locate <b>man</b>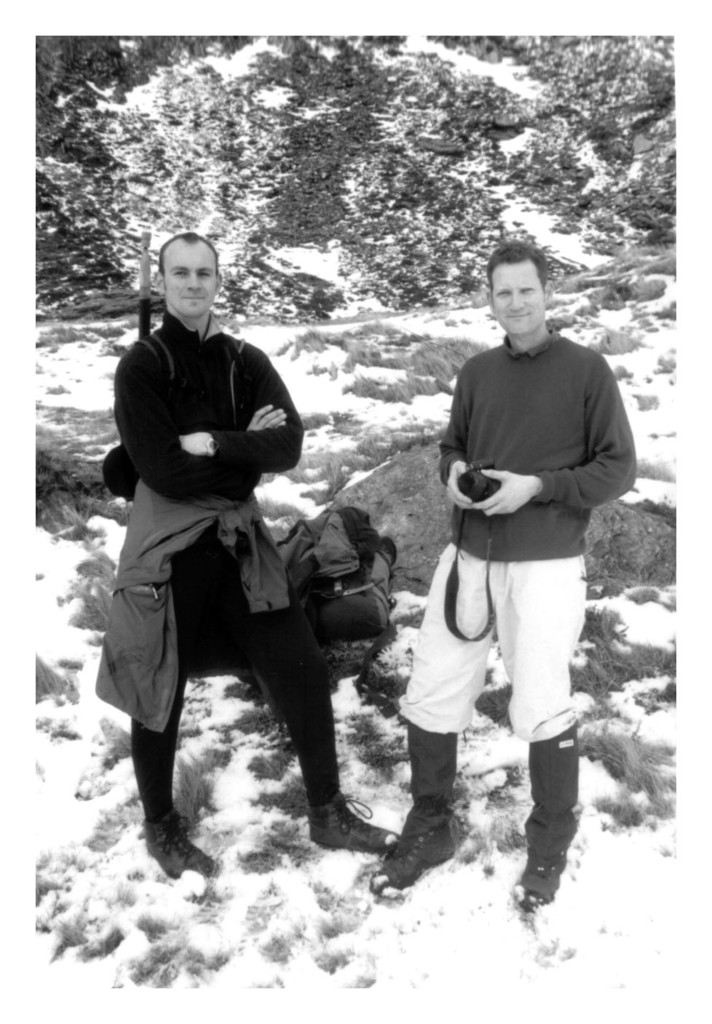
detection(369, 239, 638, 910)
